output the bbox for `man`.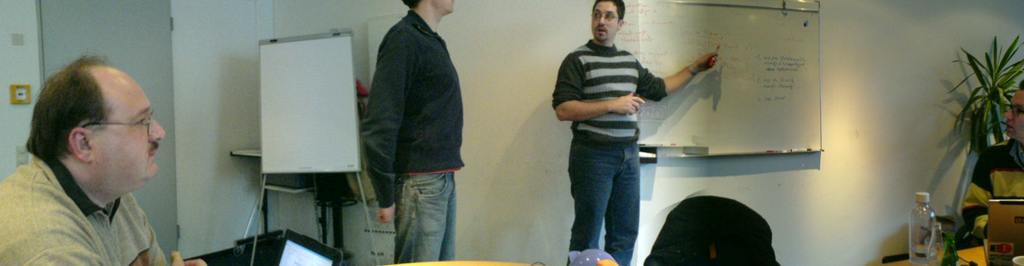
l=4, t=62, r=182, b=262.
